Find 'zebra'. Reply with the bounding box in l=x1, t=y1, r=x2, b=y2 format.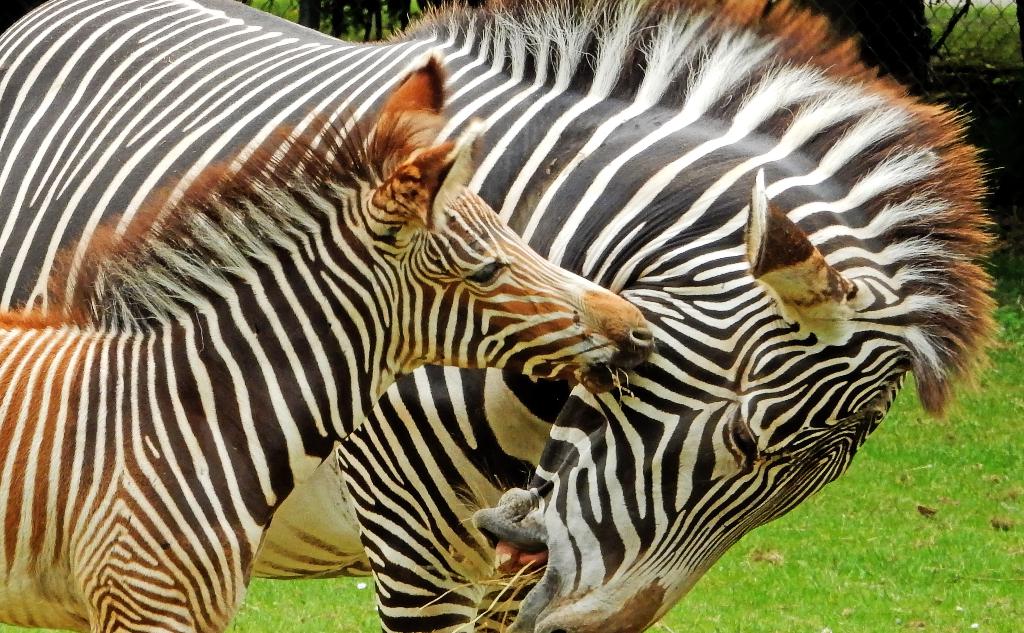
l=0, t=0, r=1007, b=632.
